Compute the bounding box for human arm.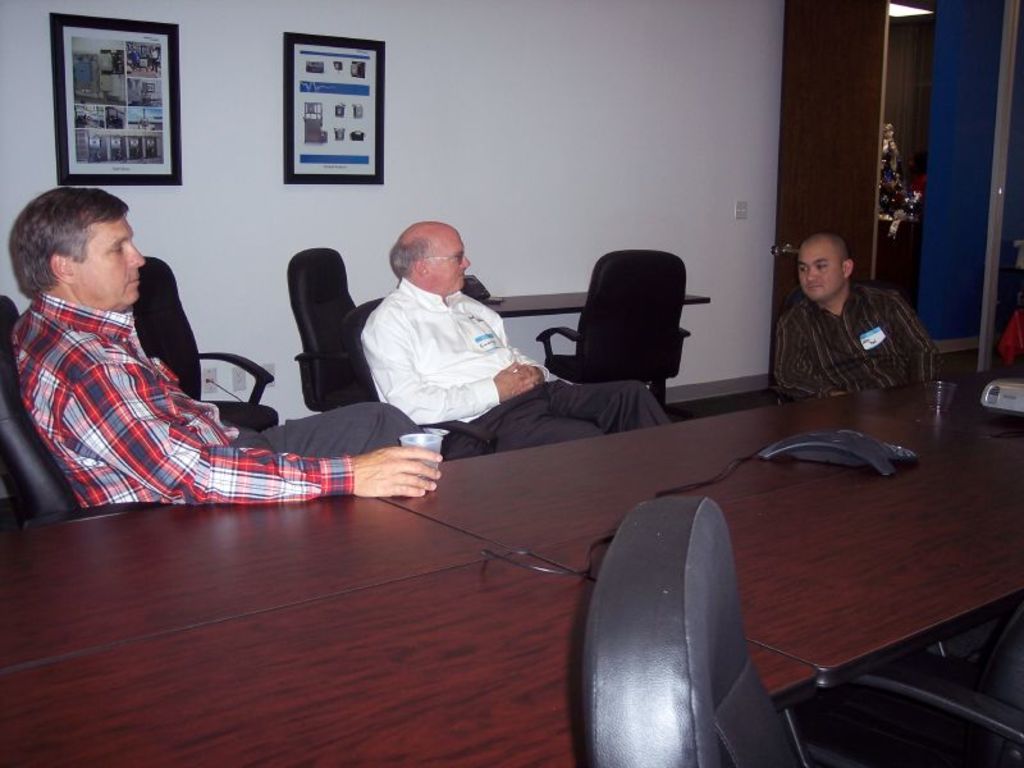
Rect(874, 285, 946, 385).
